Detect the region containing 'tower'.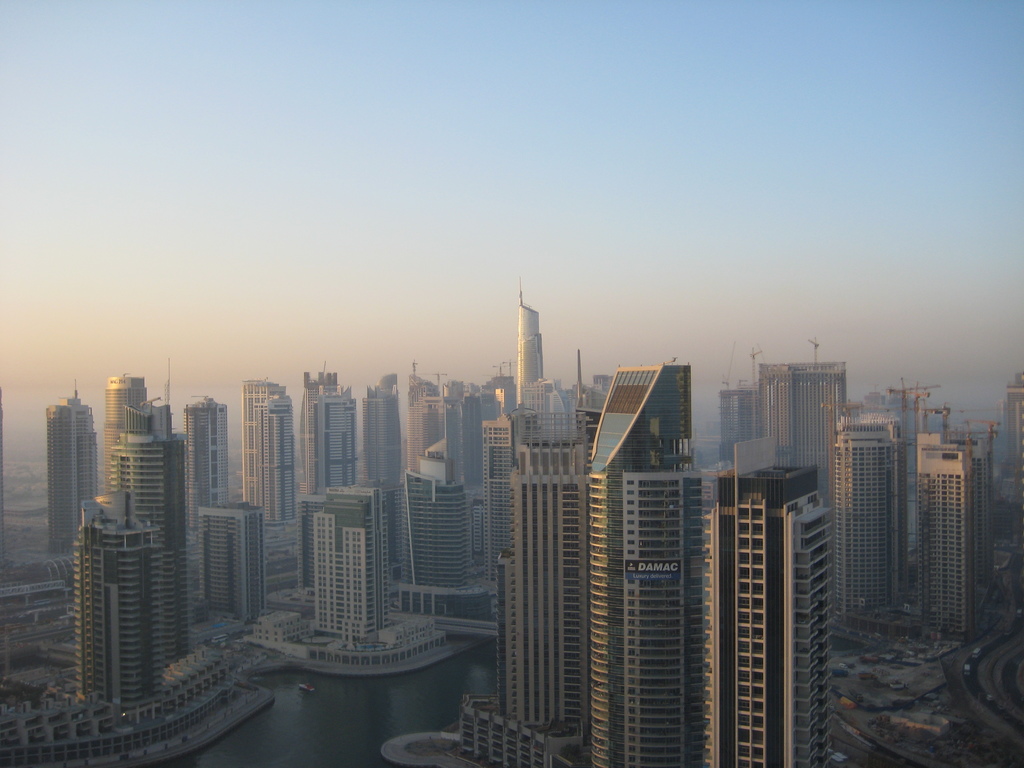
box=[188, 487, 271, 628].
